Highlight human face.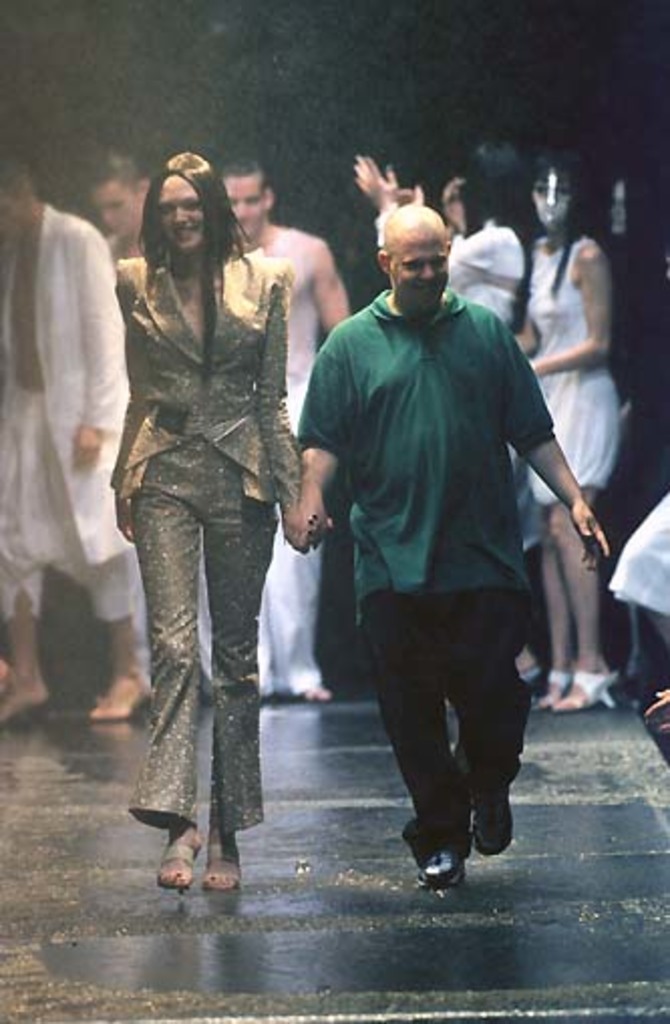
Highlighted region: pyautogui.locateOnScreen(525, 165, 571, 239).
